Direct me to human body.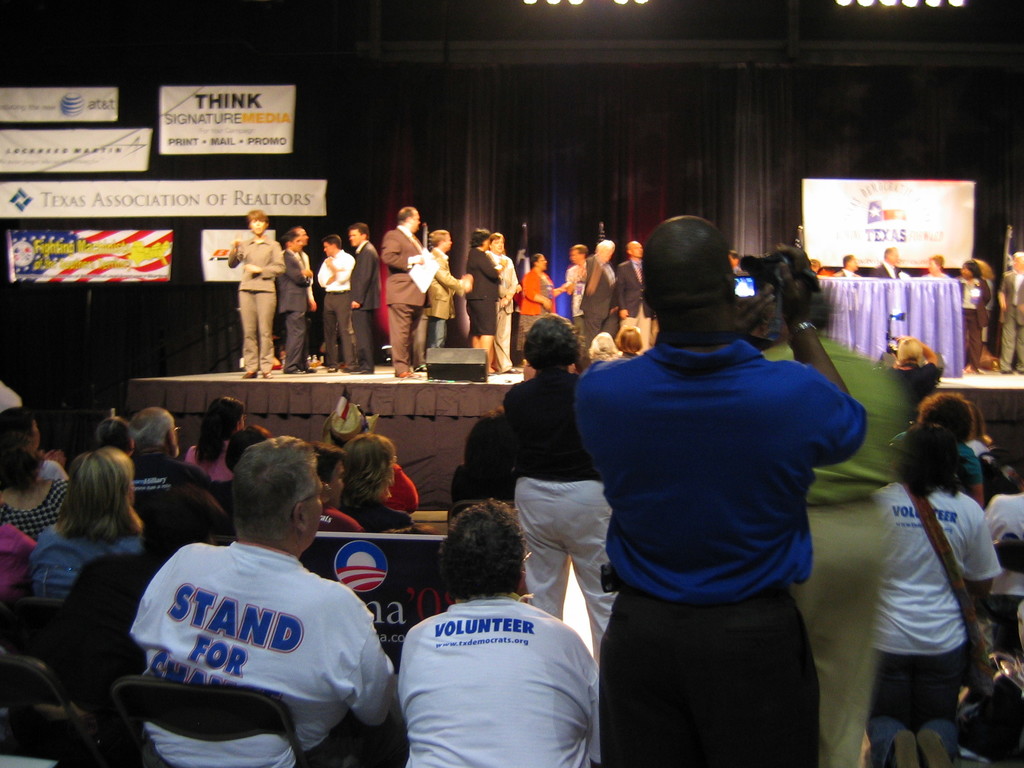
Direction: x1=397, y1=591, x2=610, y2=767.
